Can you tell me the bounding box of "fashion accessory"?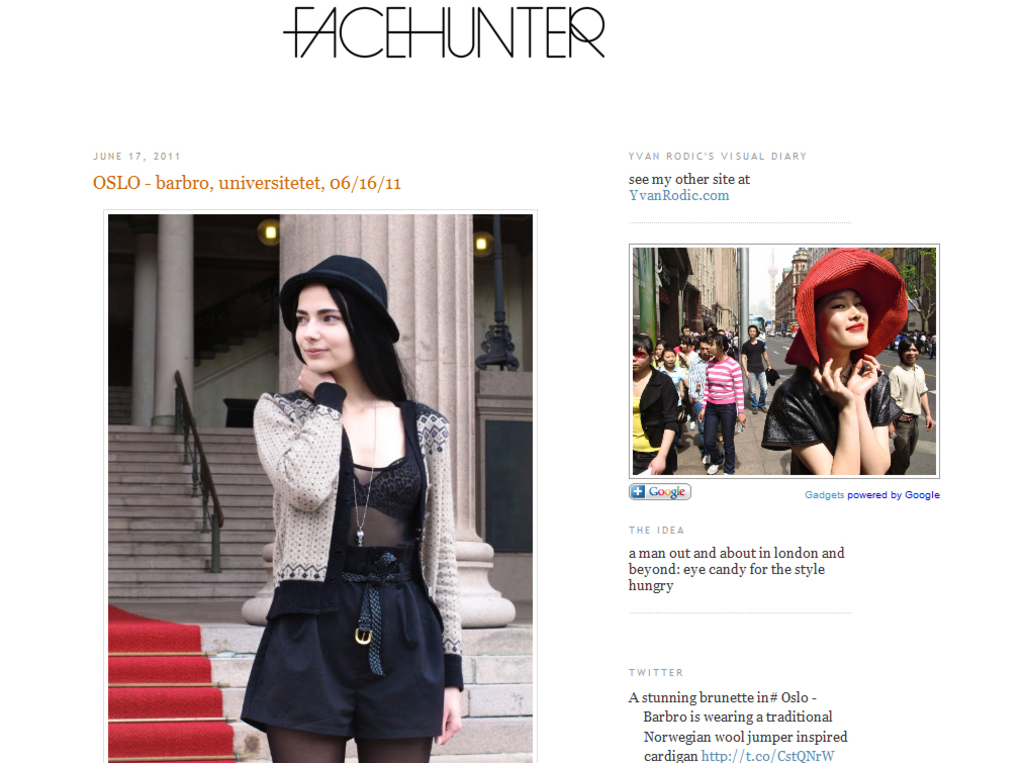
left=782, top=249, right=909, bottom=365.
